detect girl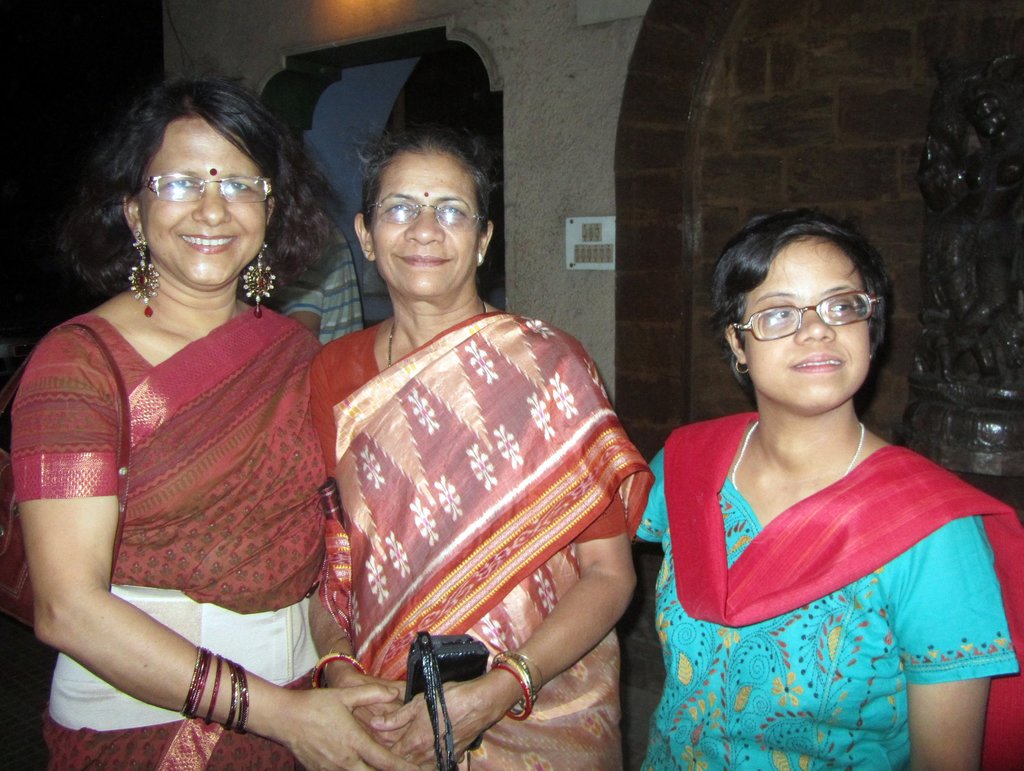
<box>12,70,323,767</box>
